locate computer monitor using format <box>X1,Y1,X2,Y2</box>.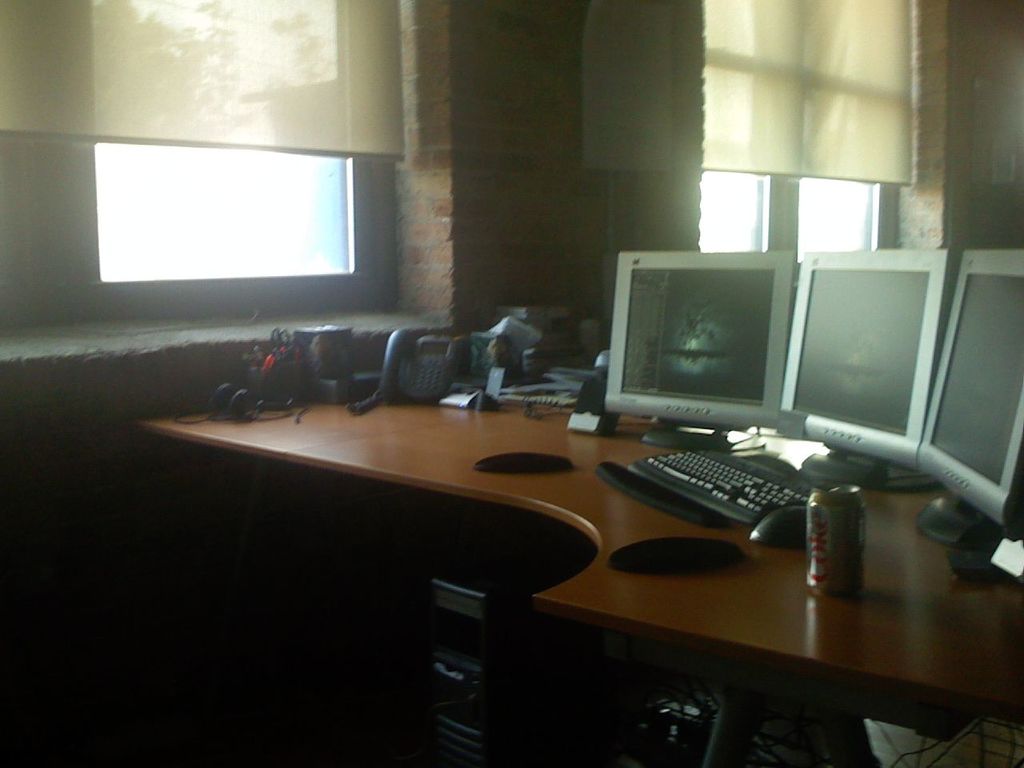
<box>614,250,801,430</box>.
